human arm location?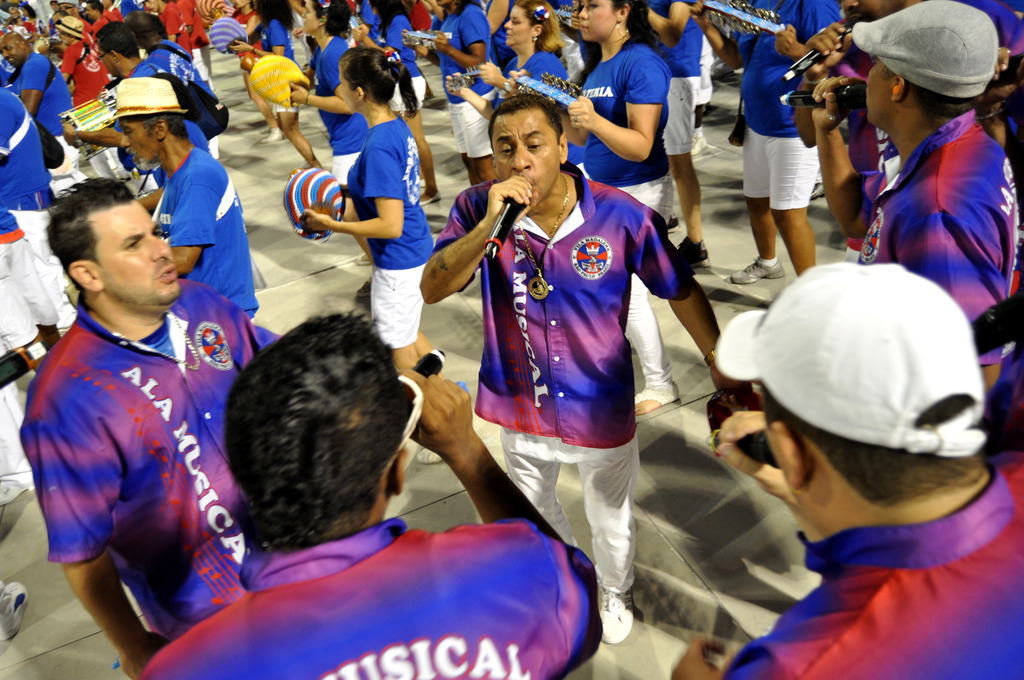
box=[63, 119, 124, 145]
